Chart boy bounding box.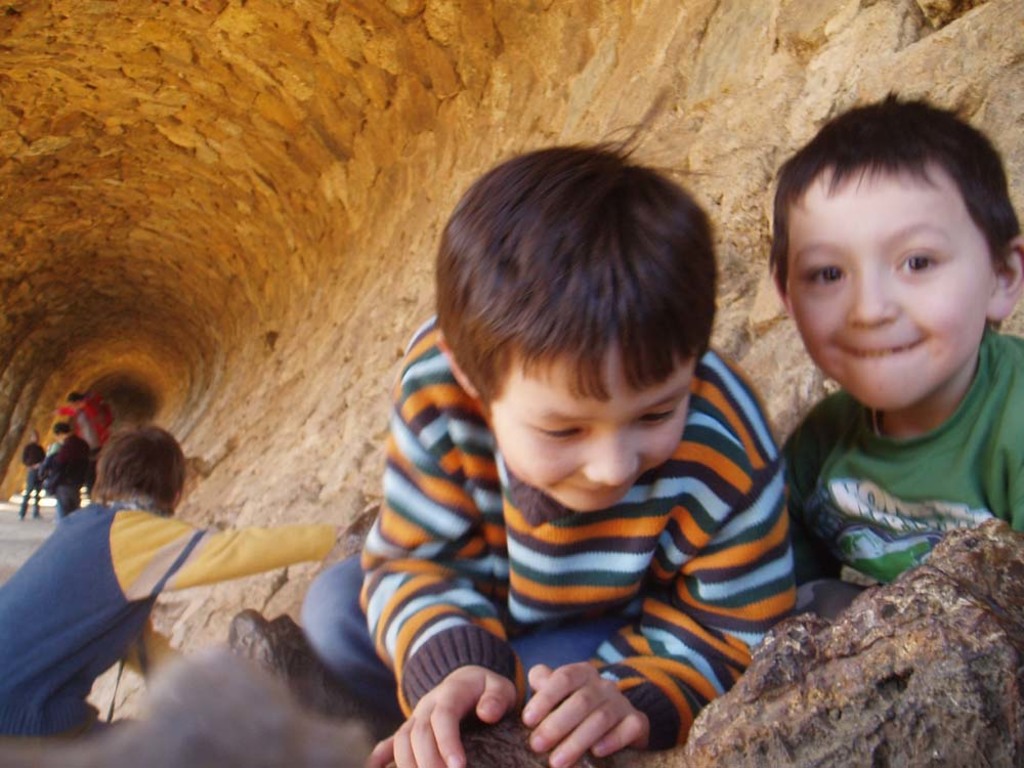
Charted: box=[770, 86, 1023, 622].
